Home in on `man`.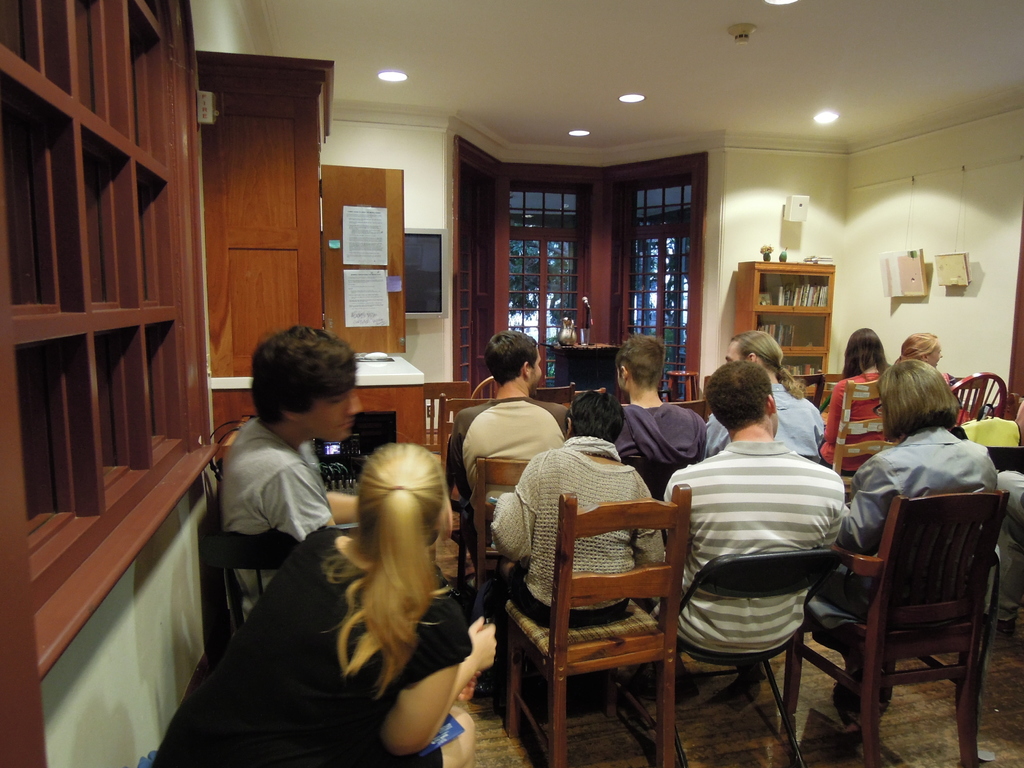
Homed in at x1=995, y1=399, x2=1023, y2=645.
